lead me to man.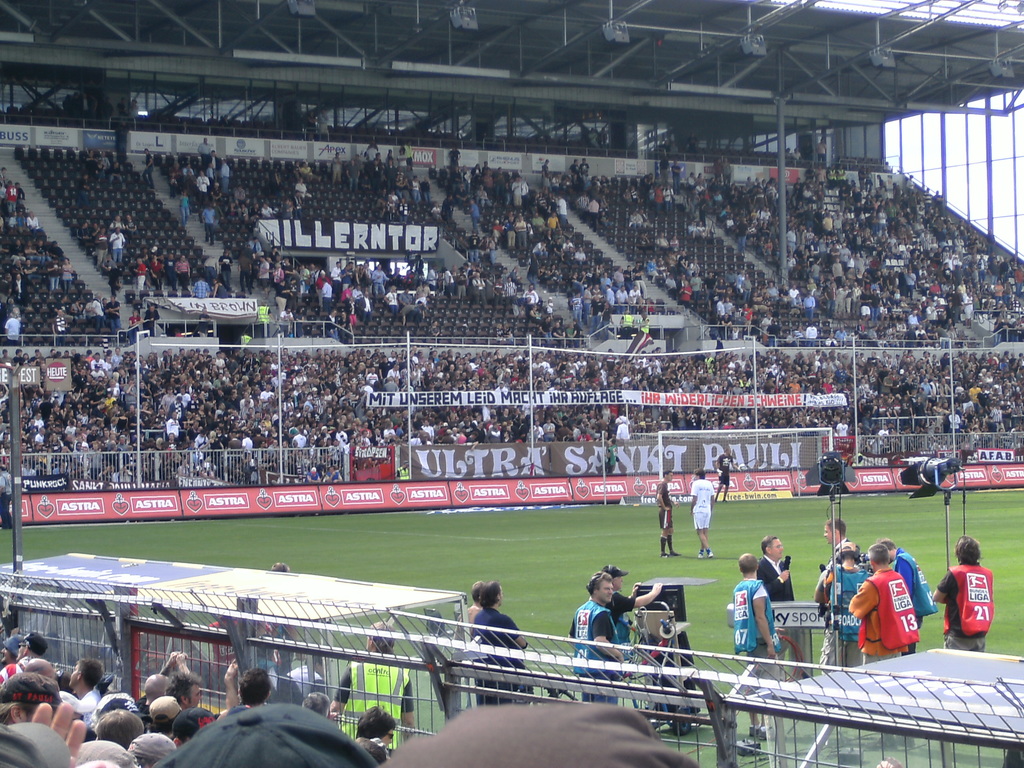
Lead to x1=285, y1=257, x2=294, y2=285.
